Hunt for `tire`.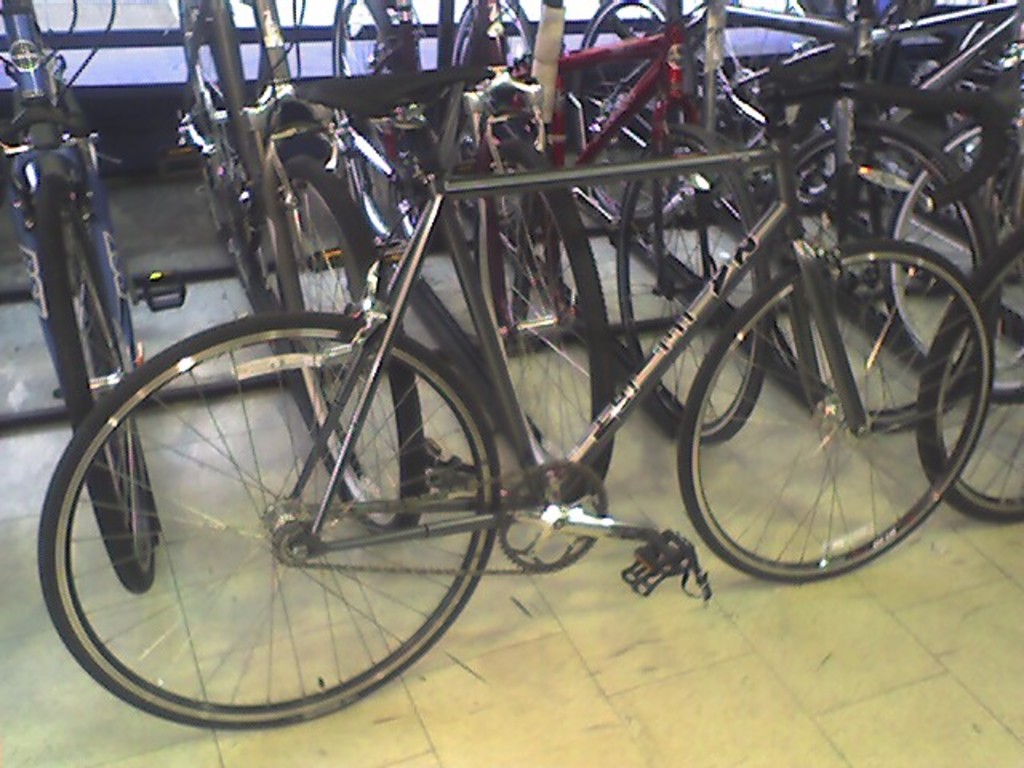
Hunted down at region(758, 122, 998, 435).
